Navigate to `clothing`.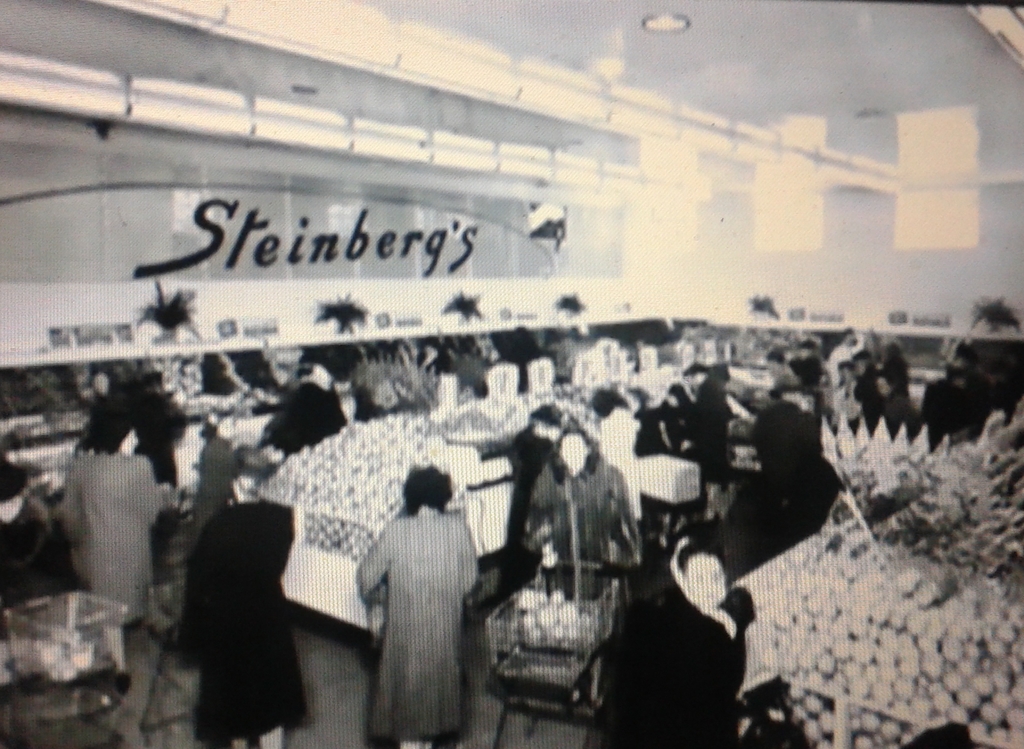
Navigation target: {"x1": 354, "y1": 505, "x2": 495, "y2": 745}.
